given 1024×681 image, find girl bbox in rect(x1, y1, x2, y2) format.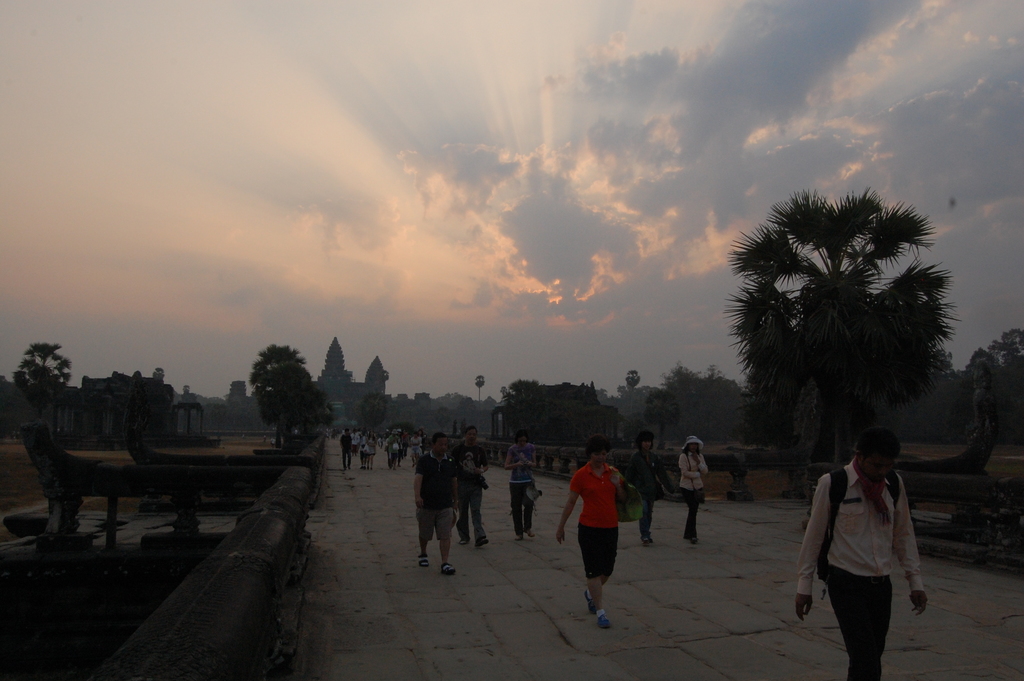
rect(557, 438, 630, 630).
